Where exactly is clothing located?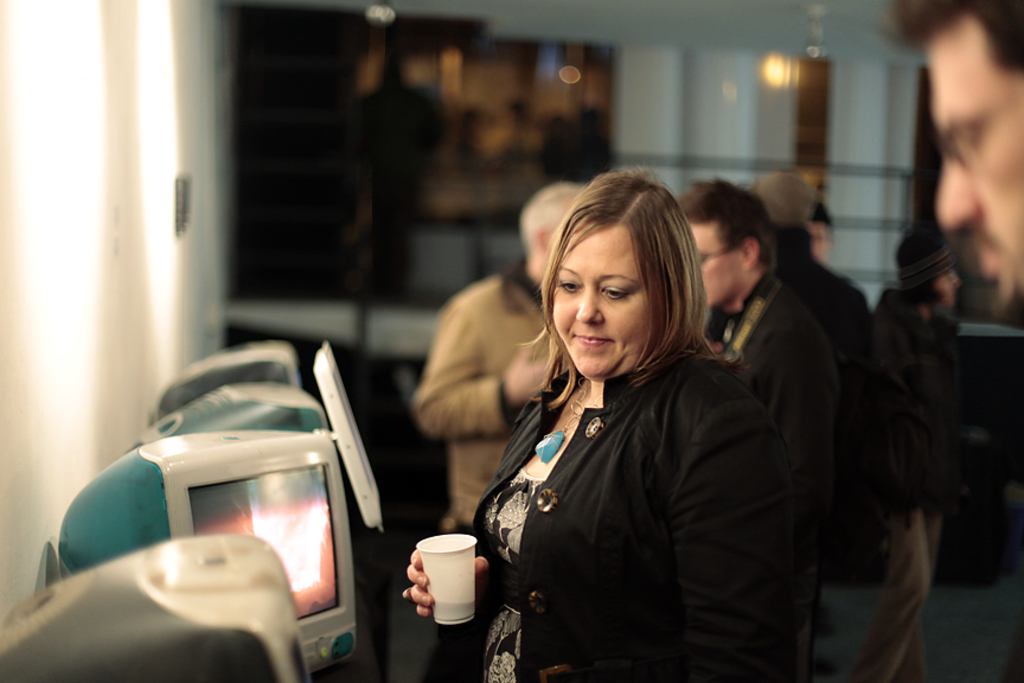
Its bounding box is BBox(702, 267, 828, 682).
